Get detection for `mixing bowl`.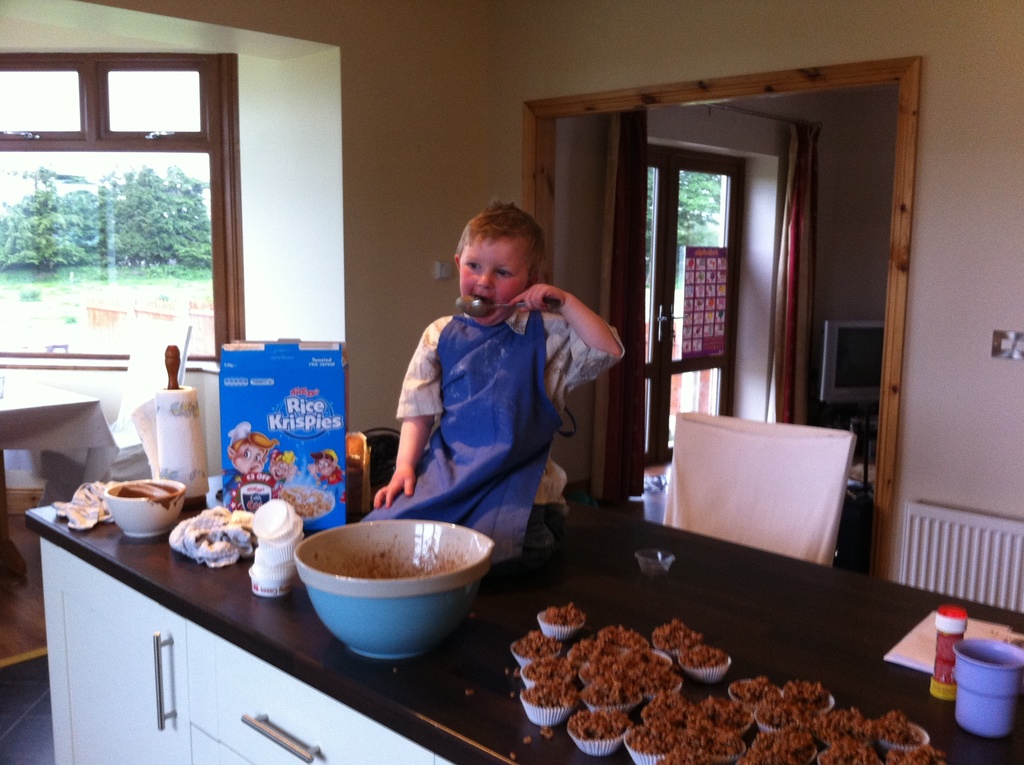
Detection: <bbox>271, 508, 510, 655</bbox>.
